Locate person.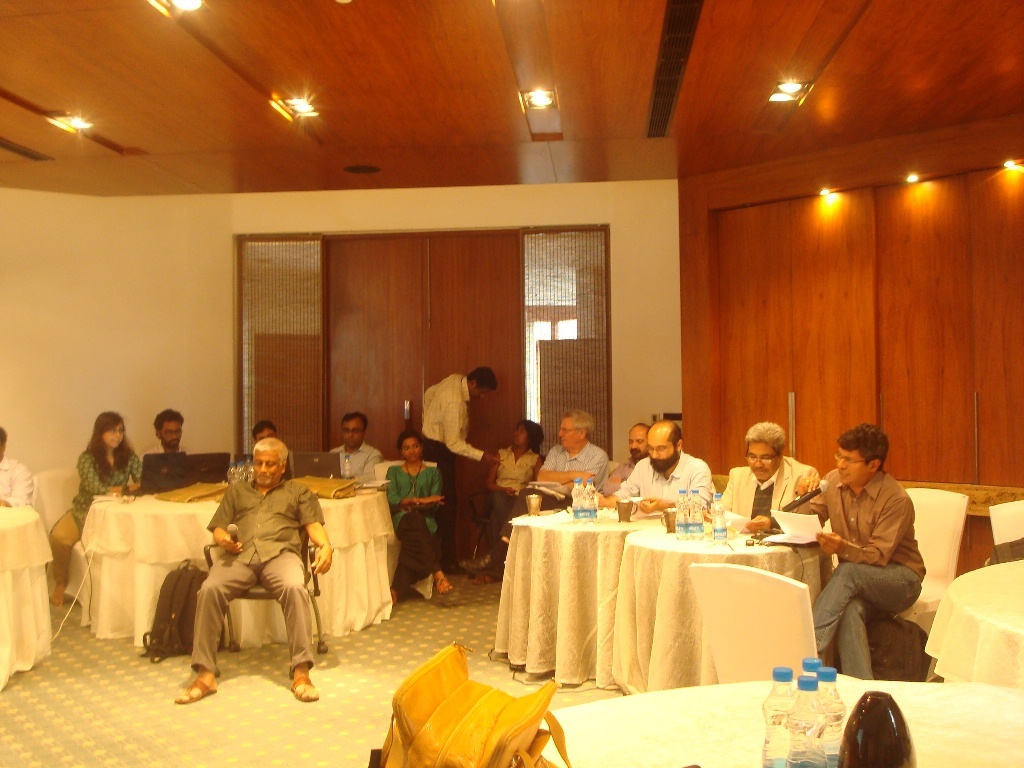
Bounding box: detection(151, 400, 186, 453).
